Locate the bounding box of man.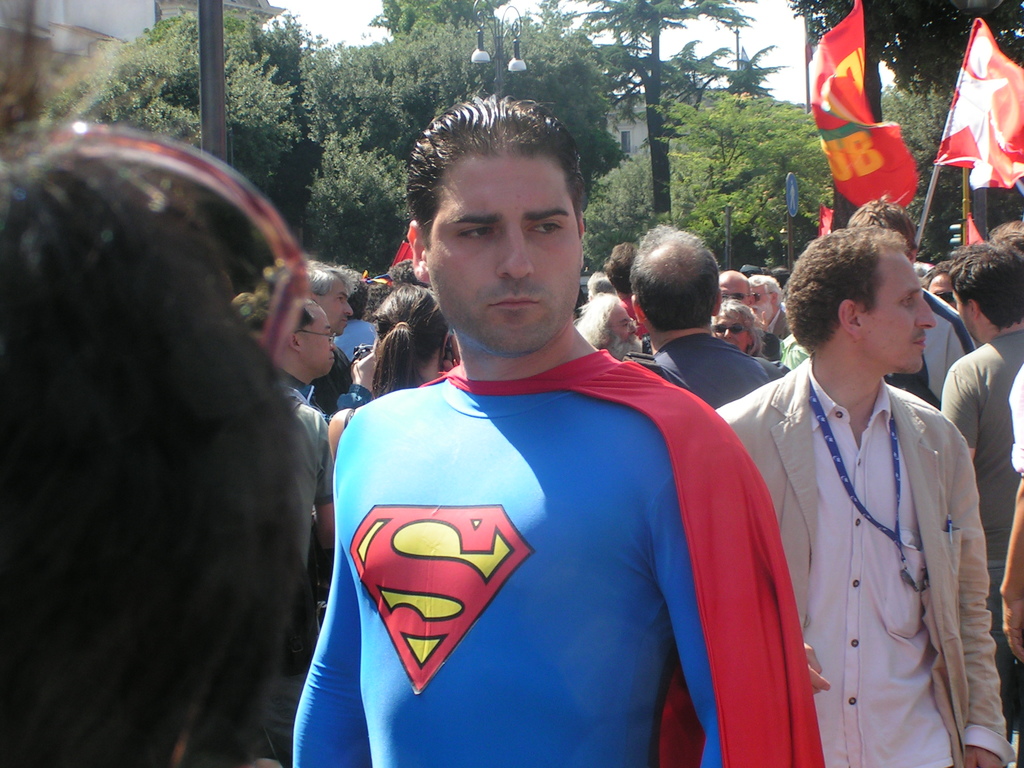
Bounding box: select_region(266, 291, 345, 411).
